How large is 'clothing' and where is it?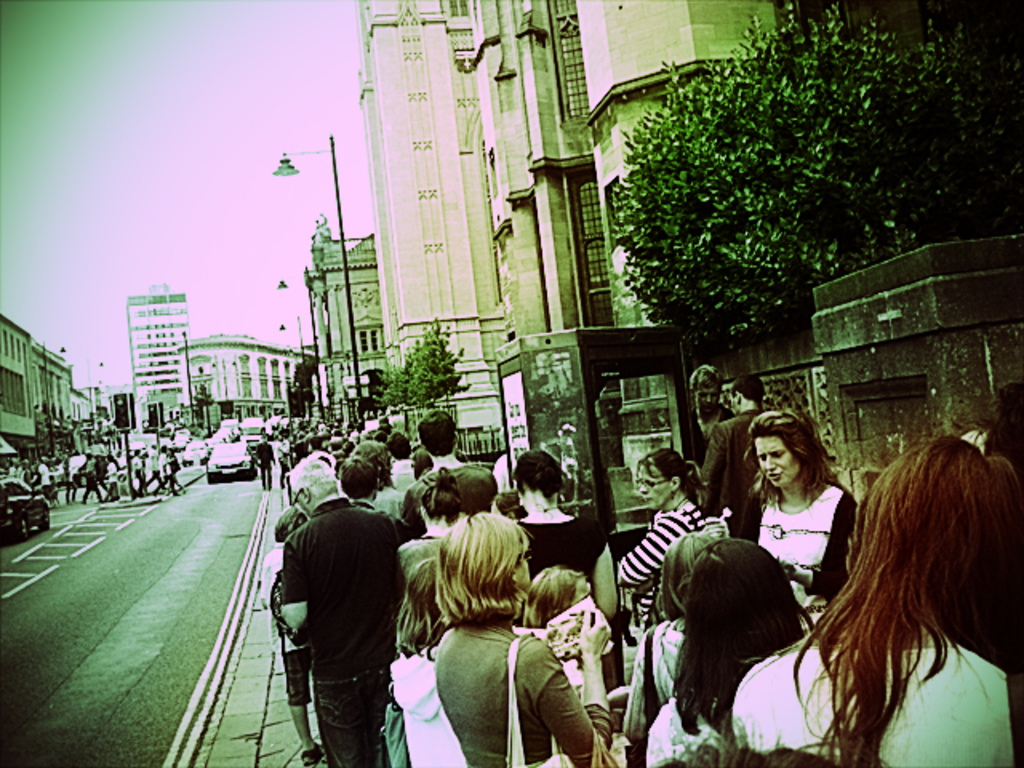
Bounding box: bbox=[618, 501, 709, 626].
